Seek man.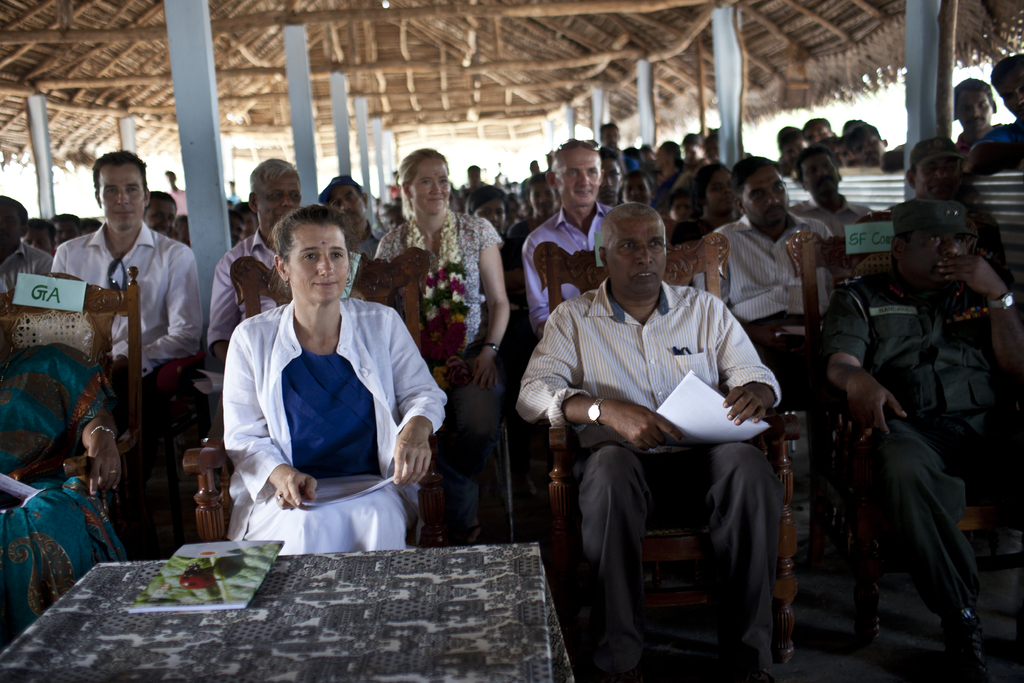
[left=47, top=145, right=200, bottom=432].
